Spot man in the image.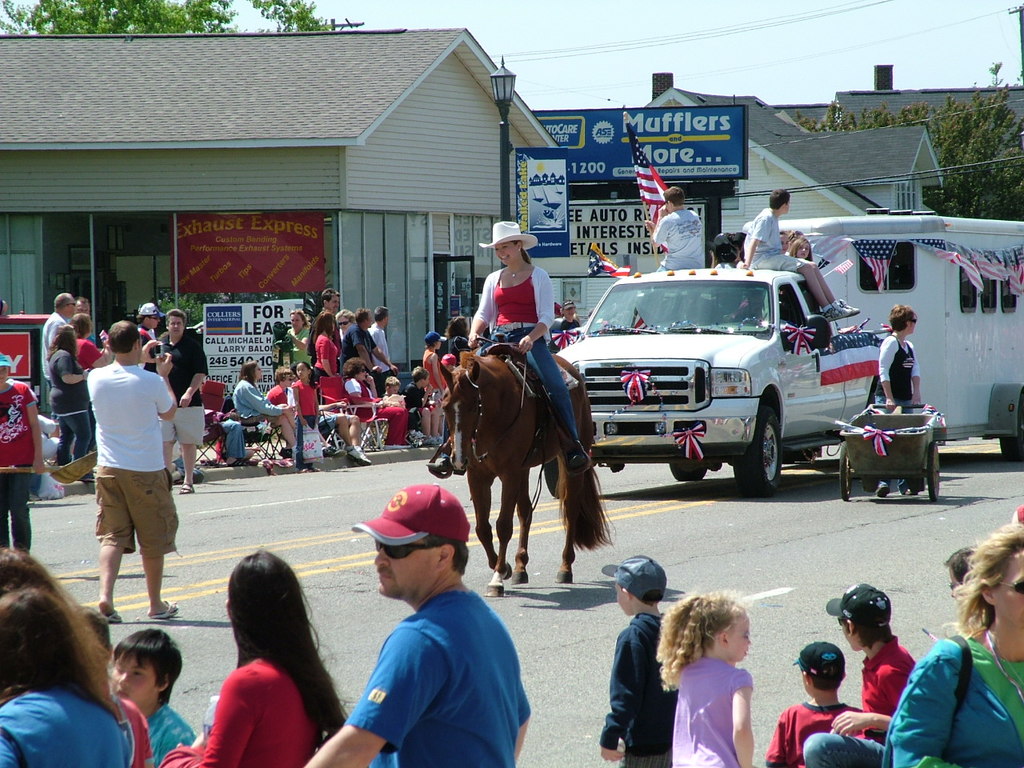
man found at 346:308:390:374.
